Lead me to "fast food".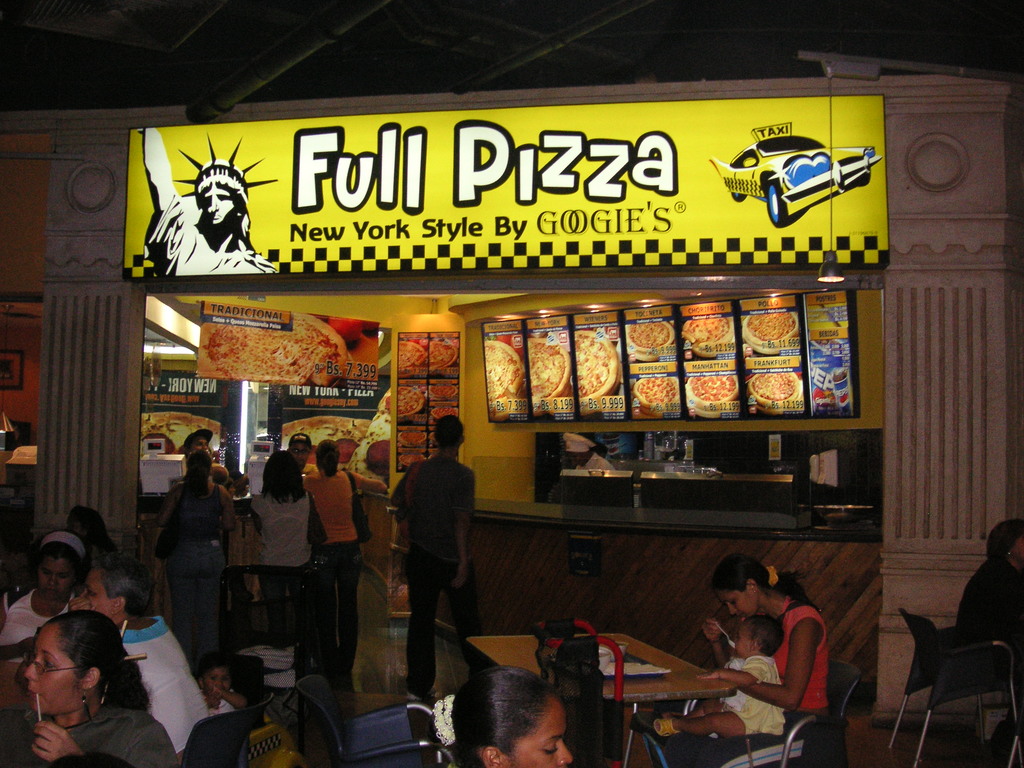
Lead to x1=600 y1=658 x2=658 y2=671.
